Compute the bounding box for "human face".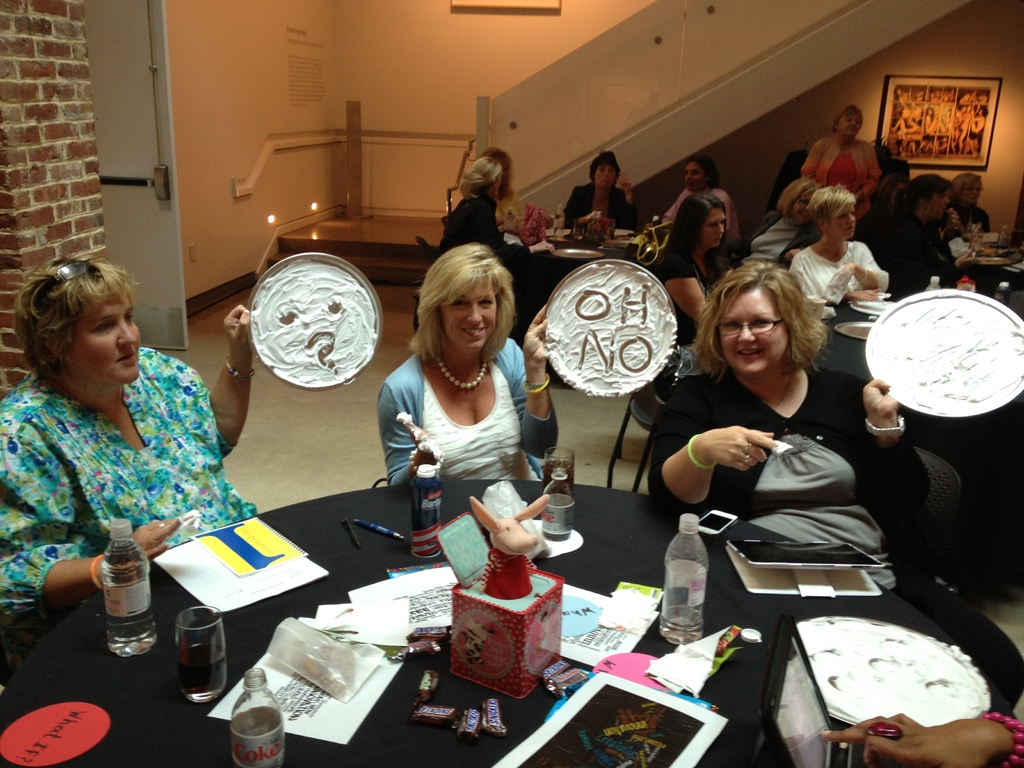
[x1=793, y1=196, x2=813, y2=220].
